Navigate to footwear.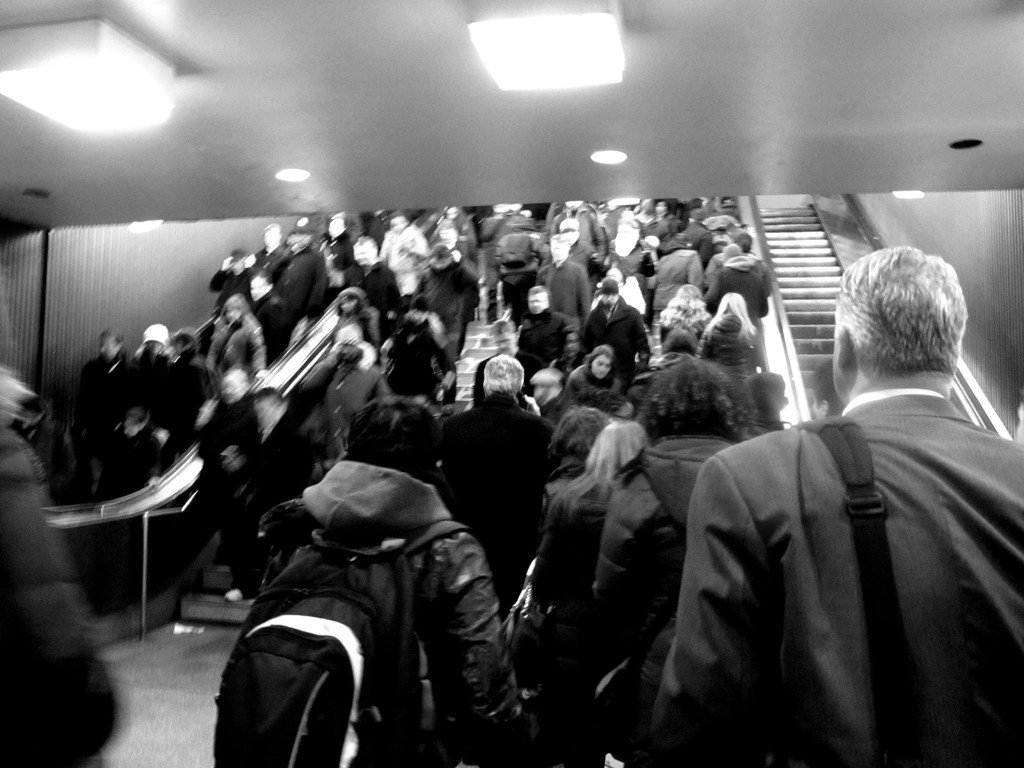
Navigation target: left=218, top=584, right=245, bottom=609.
